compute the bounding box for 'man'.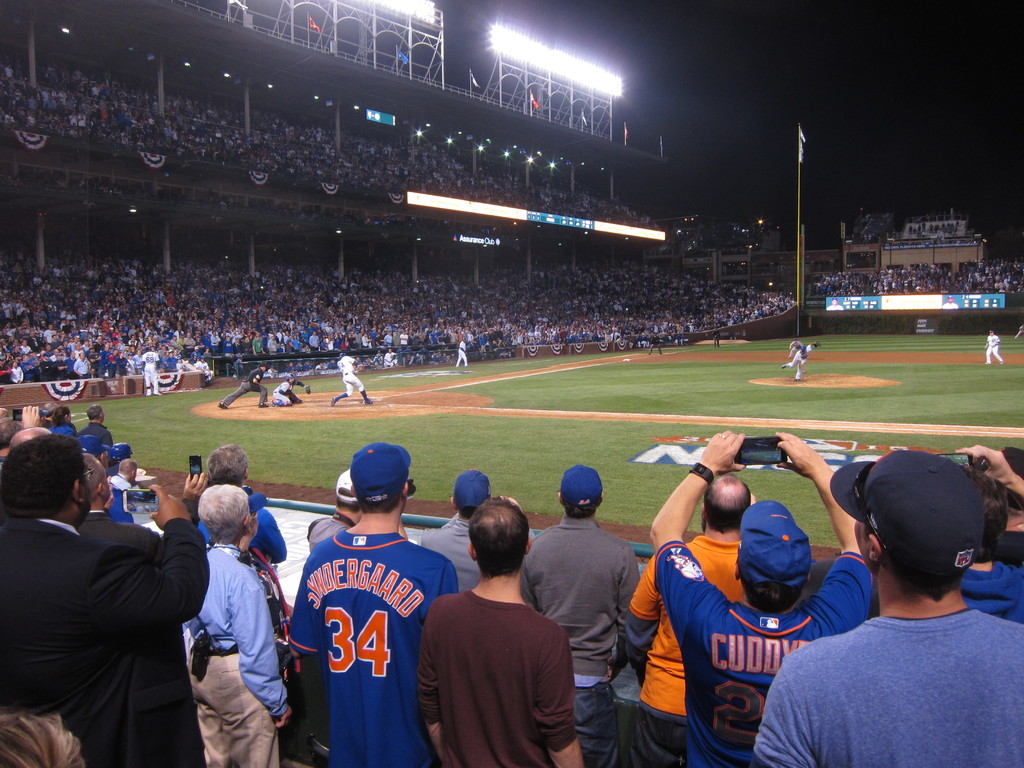
rect(284, 442, 454, 767).
